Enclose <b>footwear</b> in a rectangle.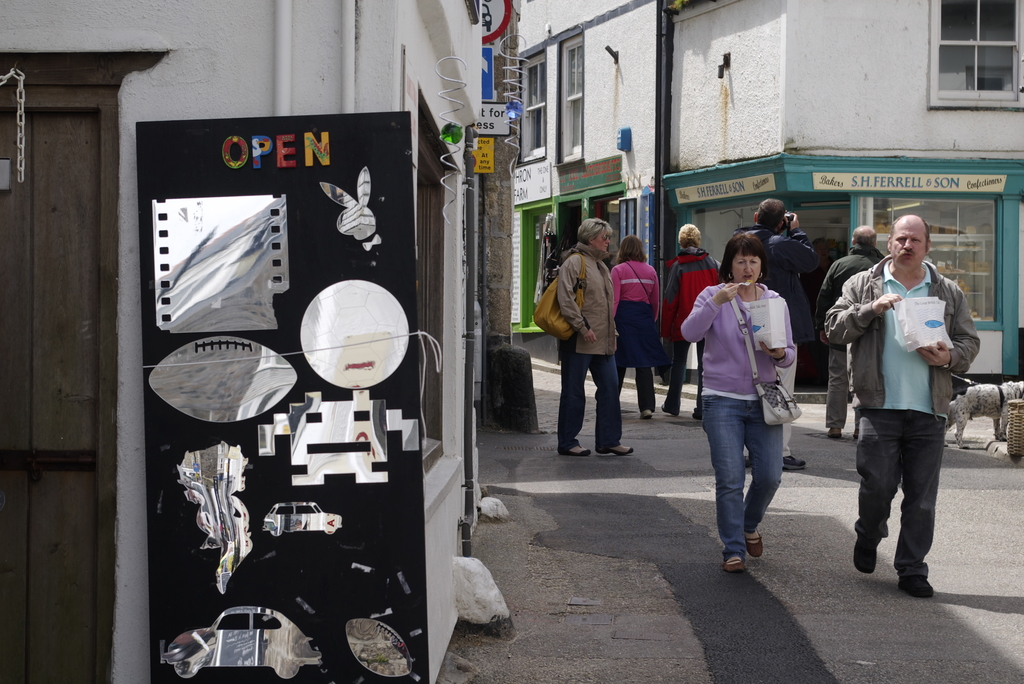
[643, 410, 652, 419].
